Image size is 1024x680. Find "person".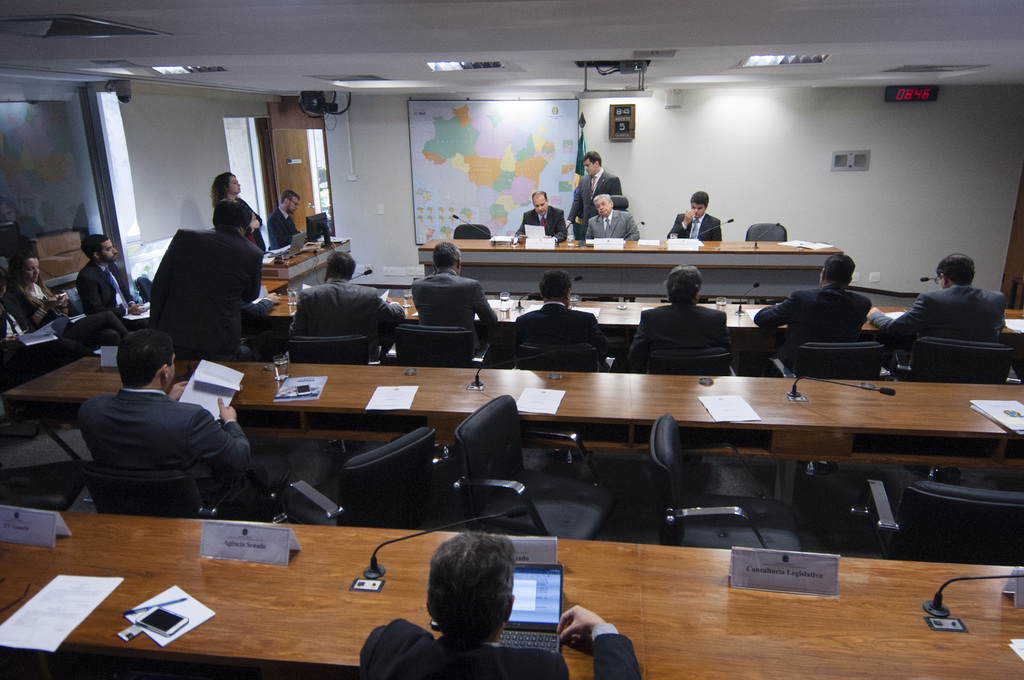
<bbox>572, 150, 628, 239</bbox>.
